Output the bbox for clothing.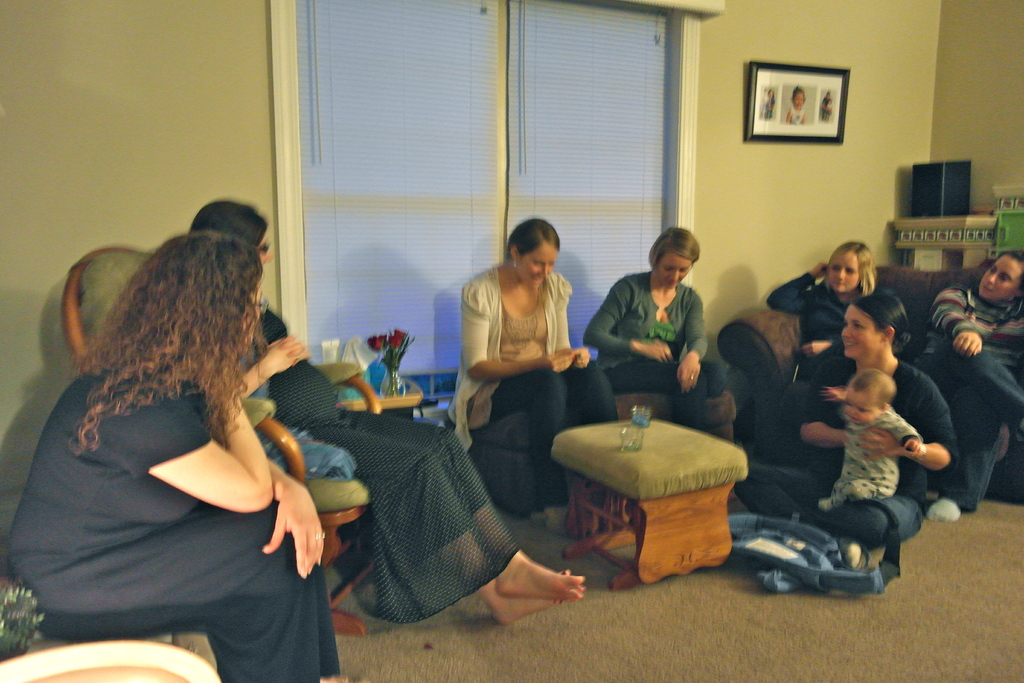
731:358:959:554.
